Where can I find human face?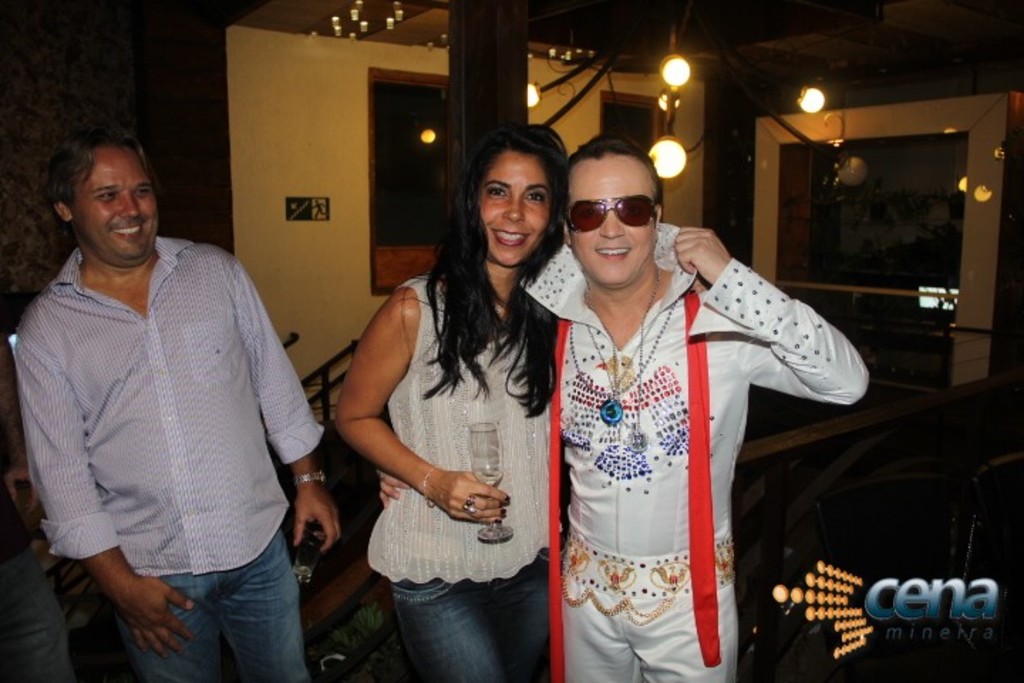
You can find it at pyautogui.locateOnScreen(567, 155, 656, 290).
